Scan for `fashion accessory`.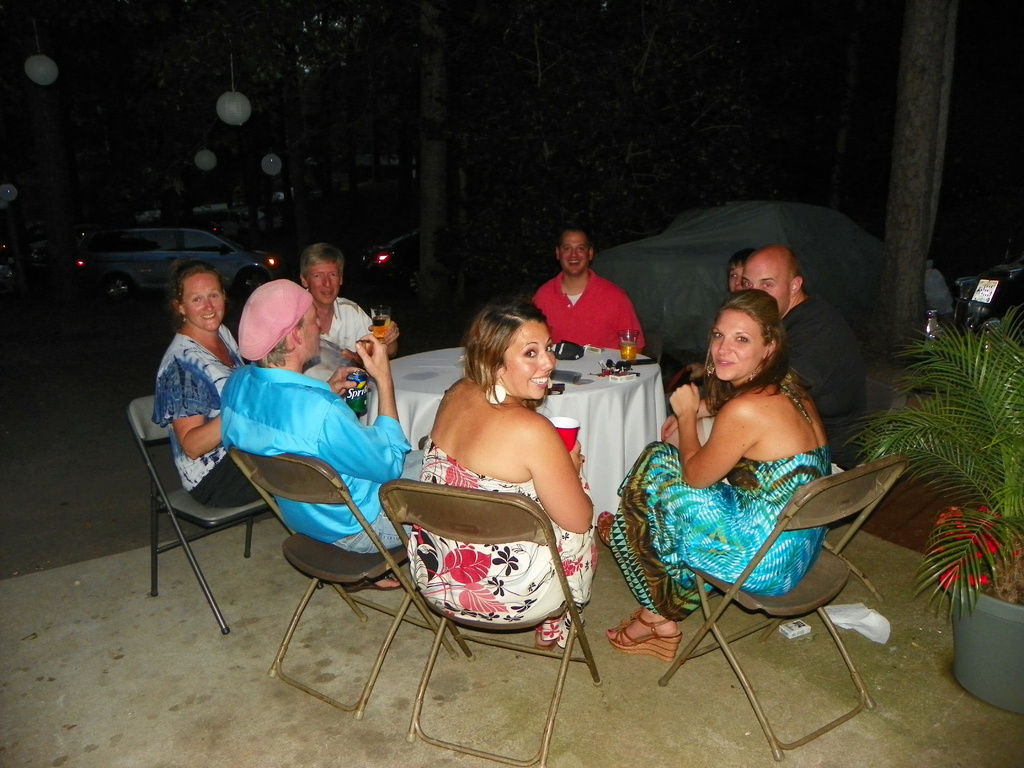
Scan result: (x1=609, y1=614, x2=680, y2=664).
